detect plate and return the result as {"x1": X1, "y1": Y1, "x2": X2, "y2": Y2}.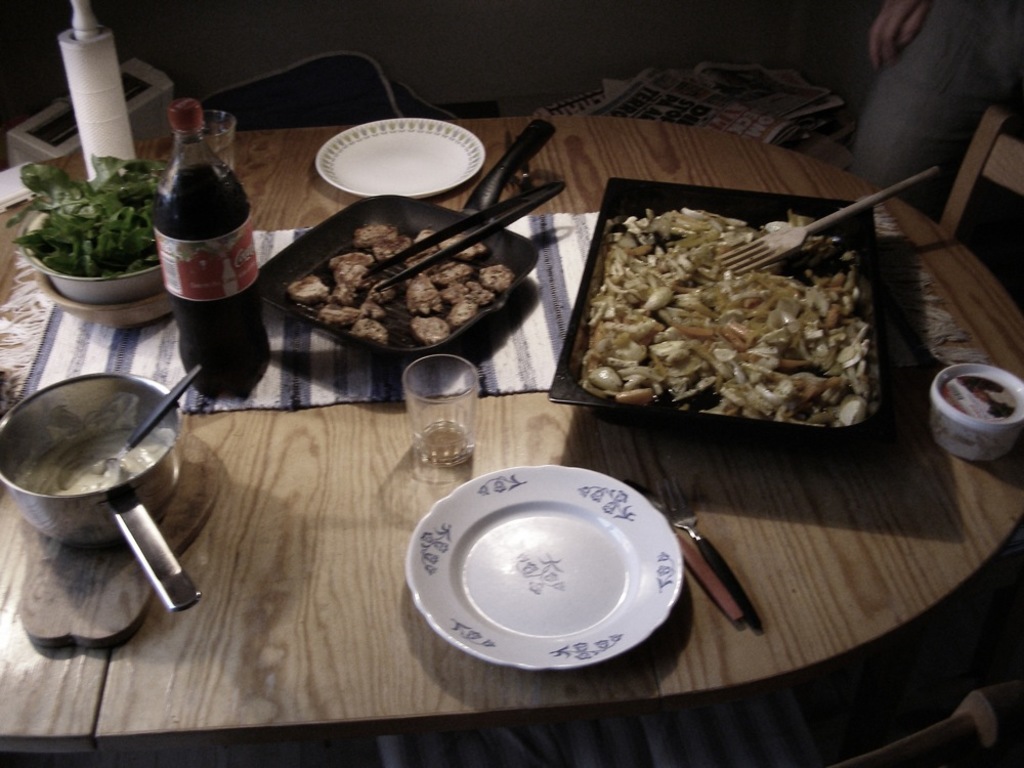
{"x1": 313, "y1": 113, "x2": 486, "y2": 194}.
